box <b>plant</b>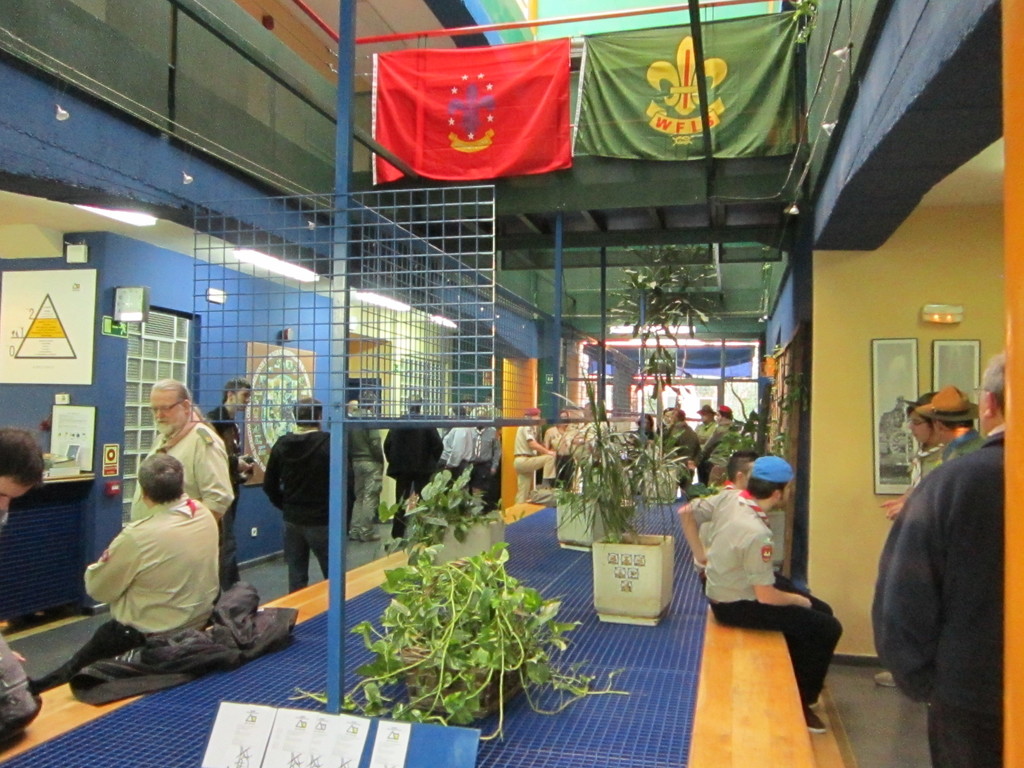
(339, 541, 559, 721)
